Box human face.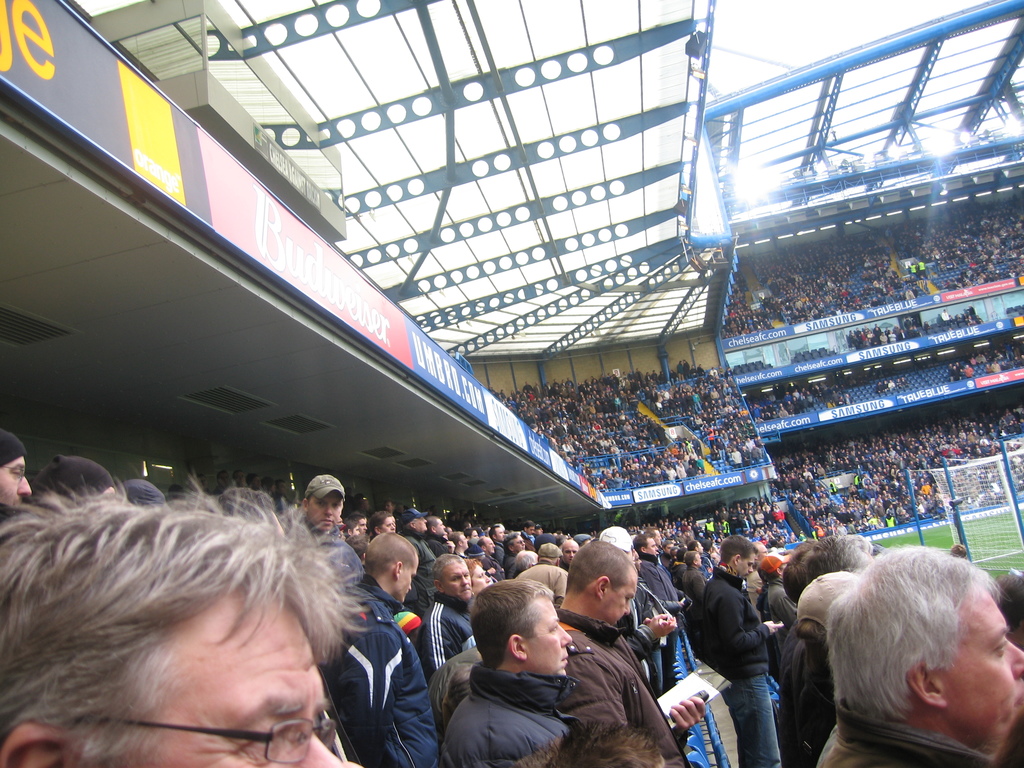
left=276, top=481, right=285, bottom=497.
